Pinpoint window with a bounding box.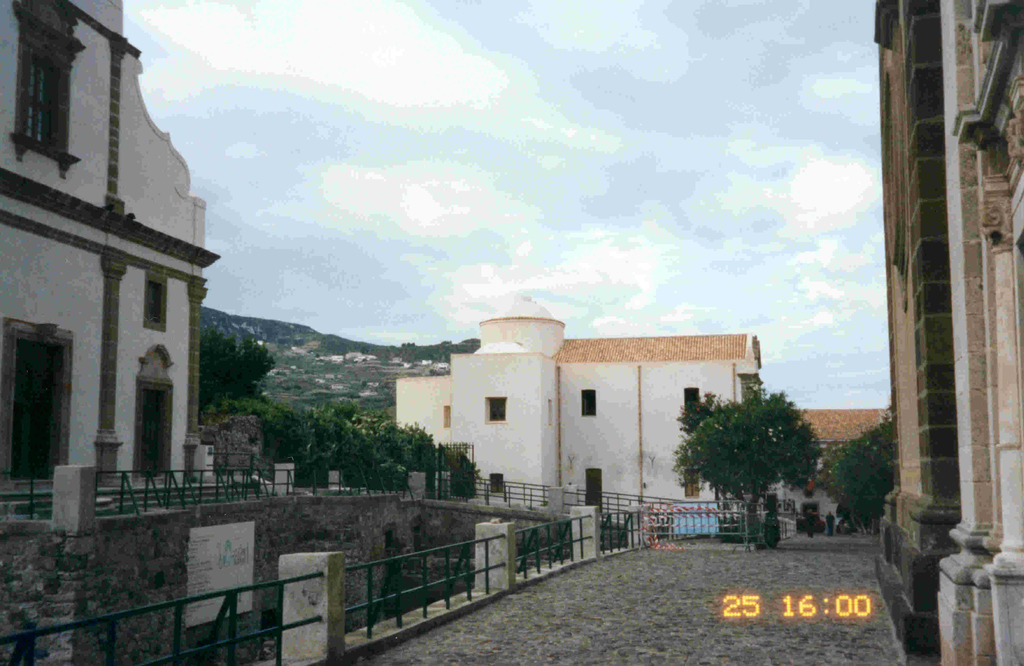
(x1=0, y1=15, x2=78, y2=165).
